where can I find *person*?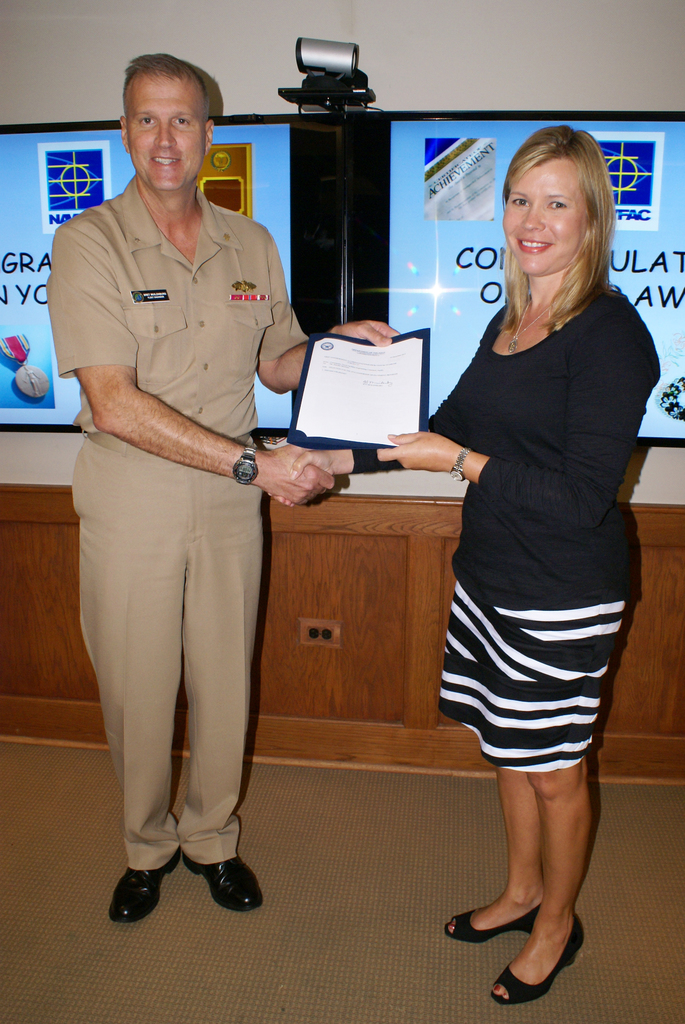
You can find it at 339,115,631,979.
